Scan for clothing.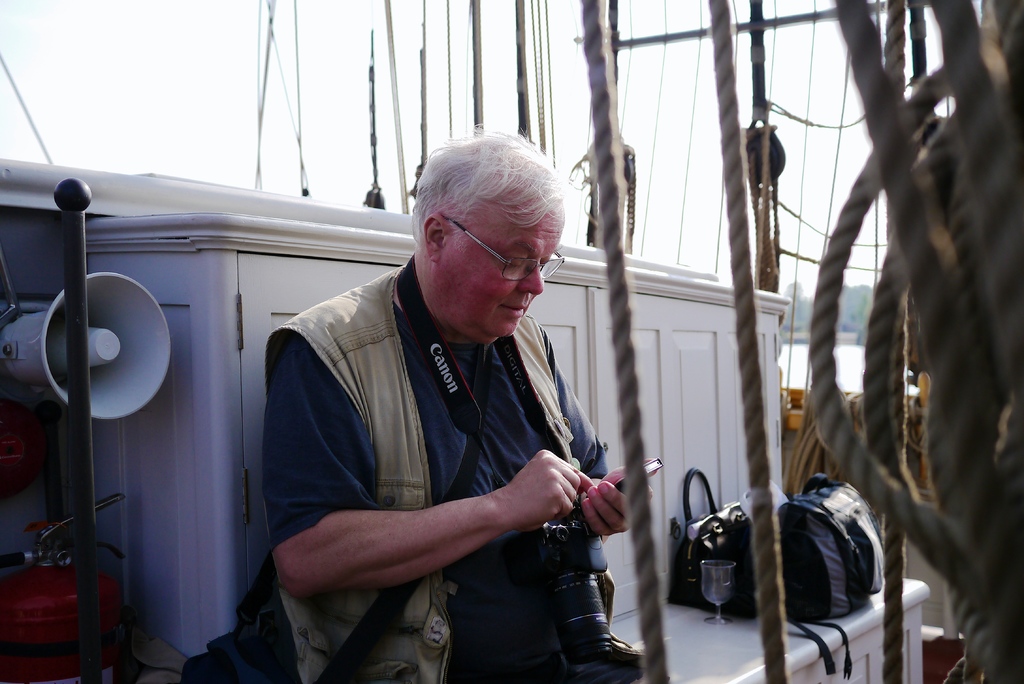
Scan result: region(266, 266, 627, 683).
